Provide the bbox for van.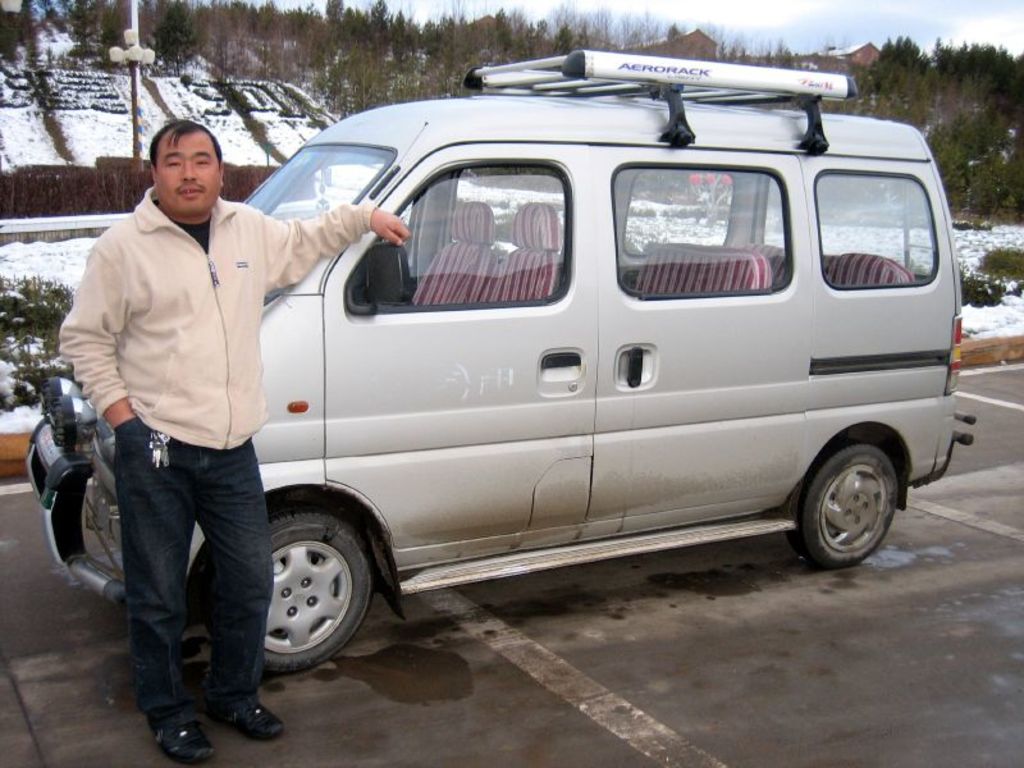
19/49/978/673.
